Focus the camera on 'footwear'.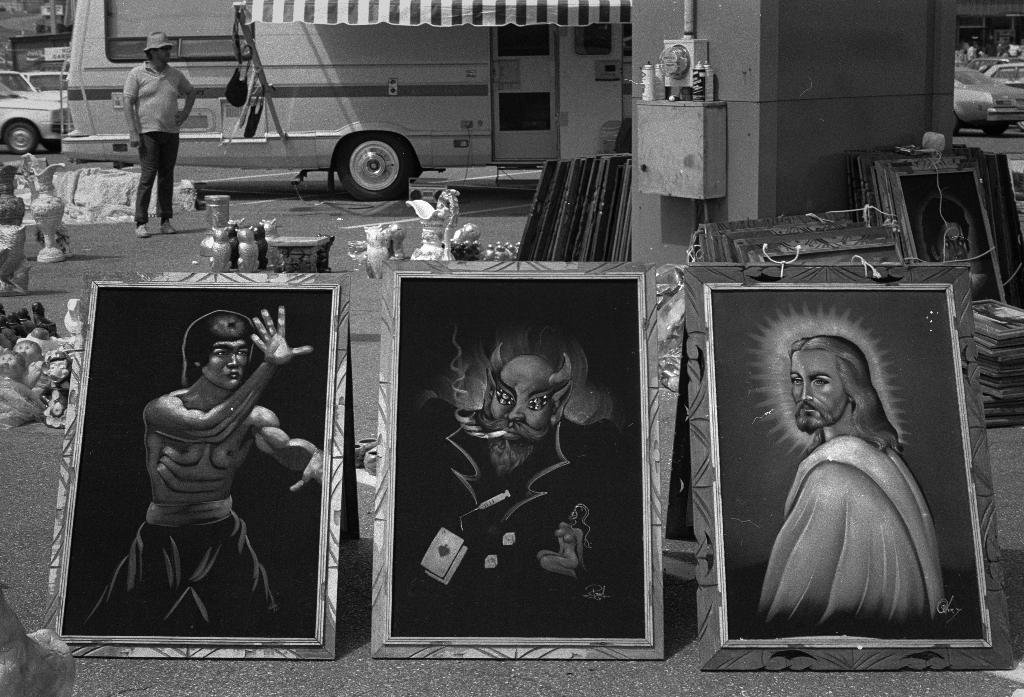
Focus region: <box>161,220,175,233</box>.
